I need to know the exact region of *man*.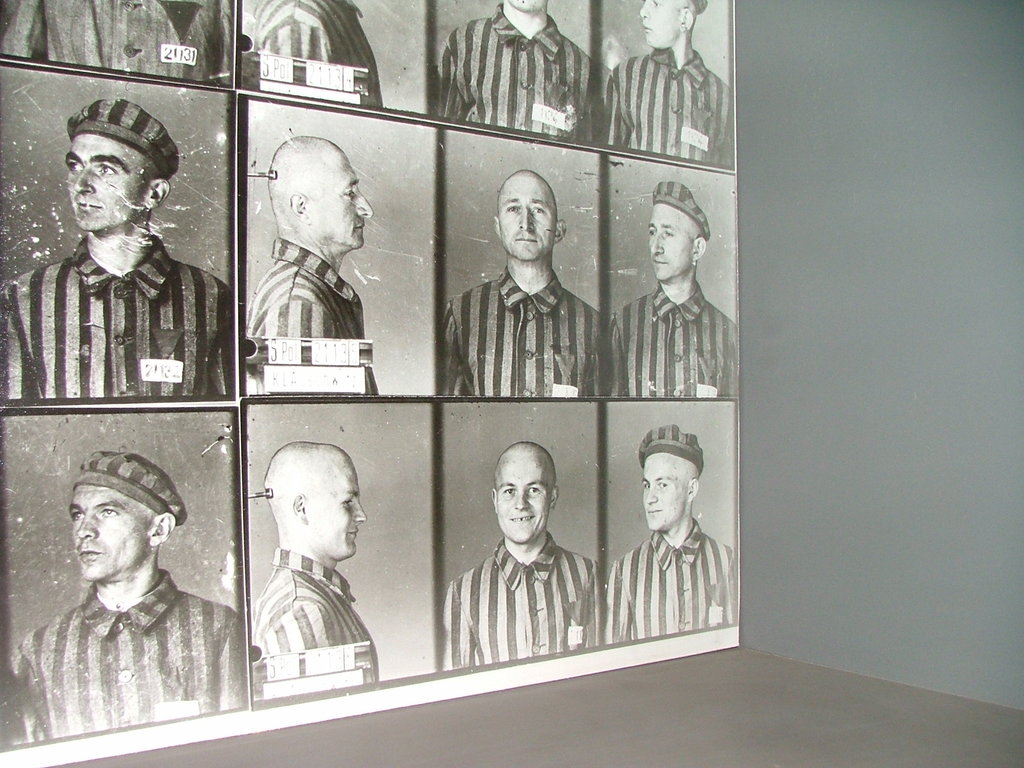
Region: 436,0,596,147.
